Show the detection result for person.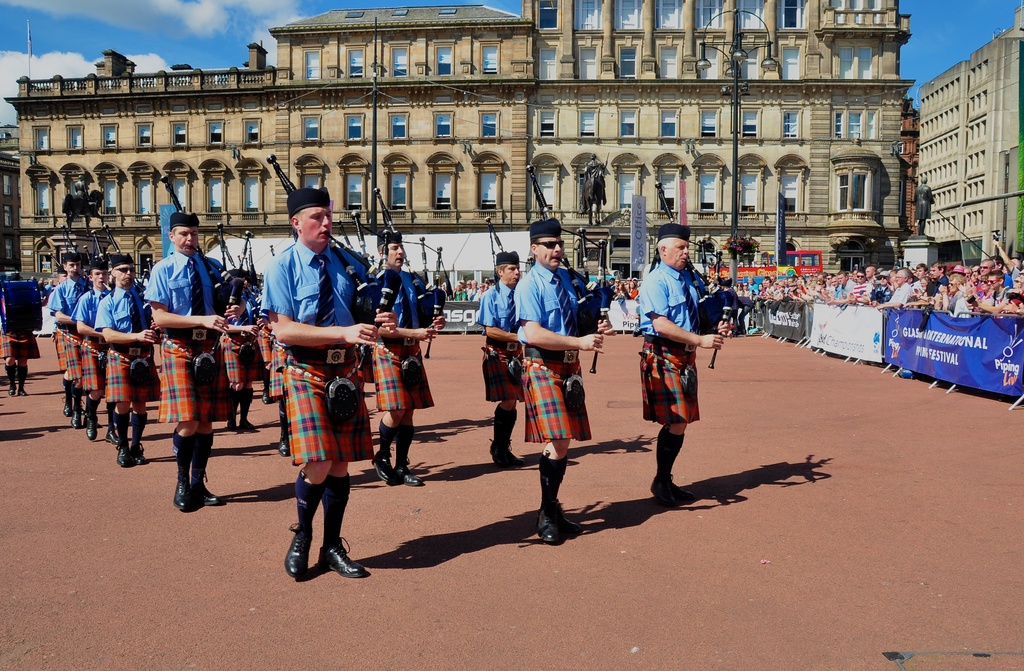
<box>911,178,933,235</box>.
